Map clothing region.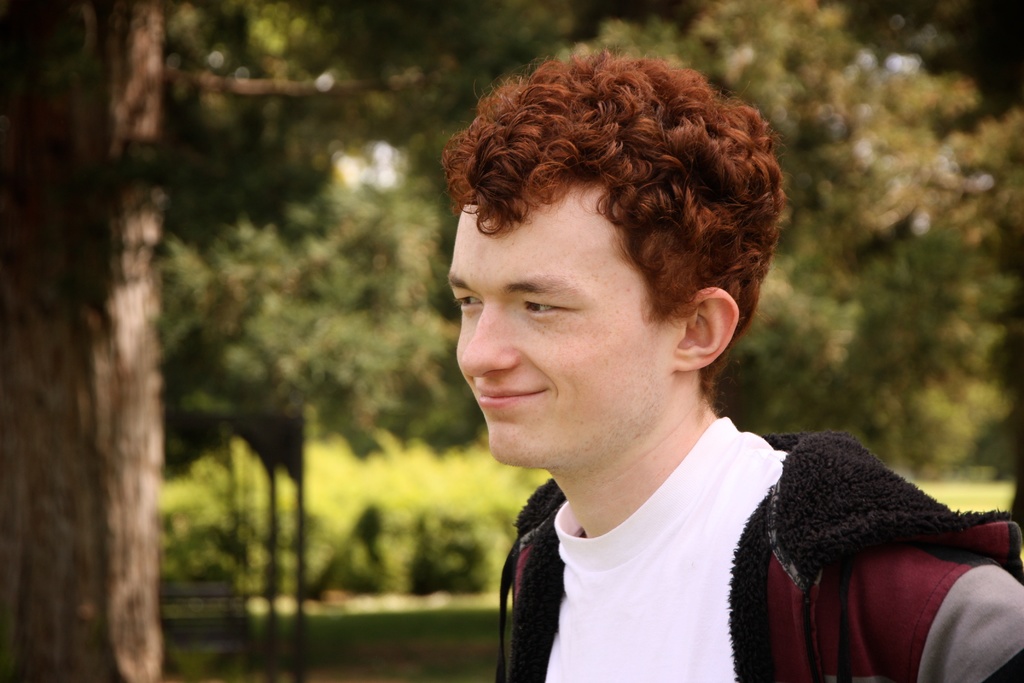
Mapped to <box>497,422,1023,682</box>.
